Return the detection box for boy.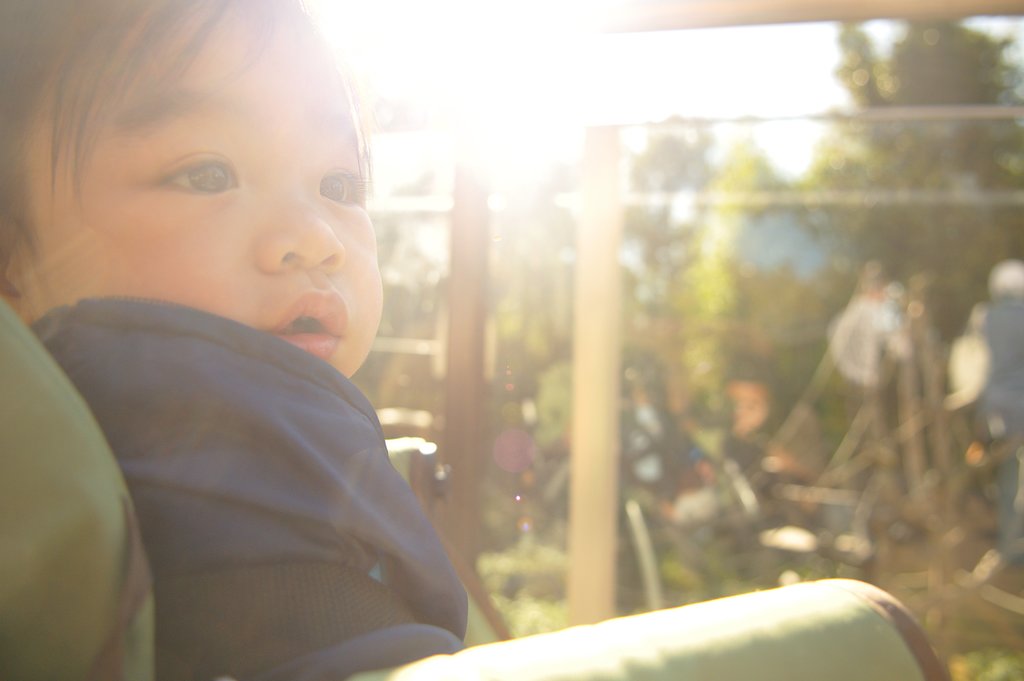
<region>22, 8, 491, 674</region>.
